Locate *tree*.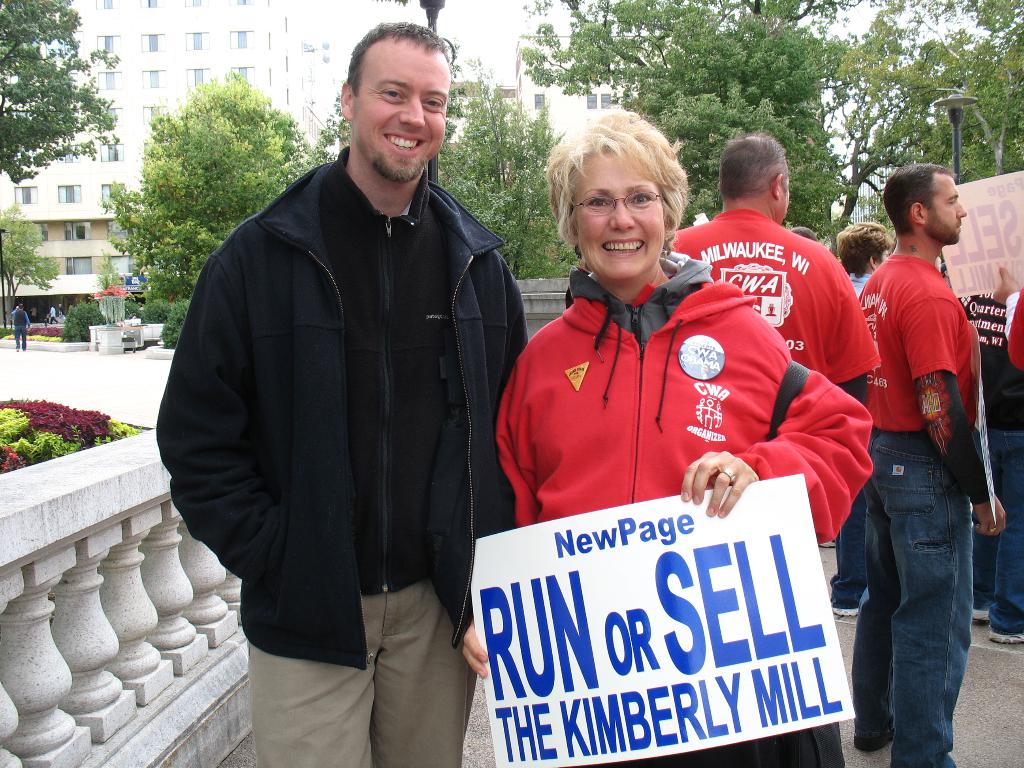
Bounding box: [left=0, top=201, right=60, bottom=326].
